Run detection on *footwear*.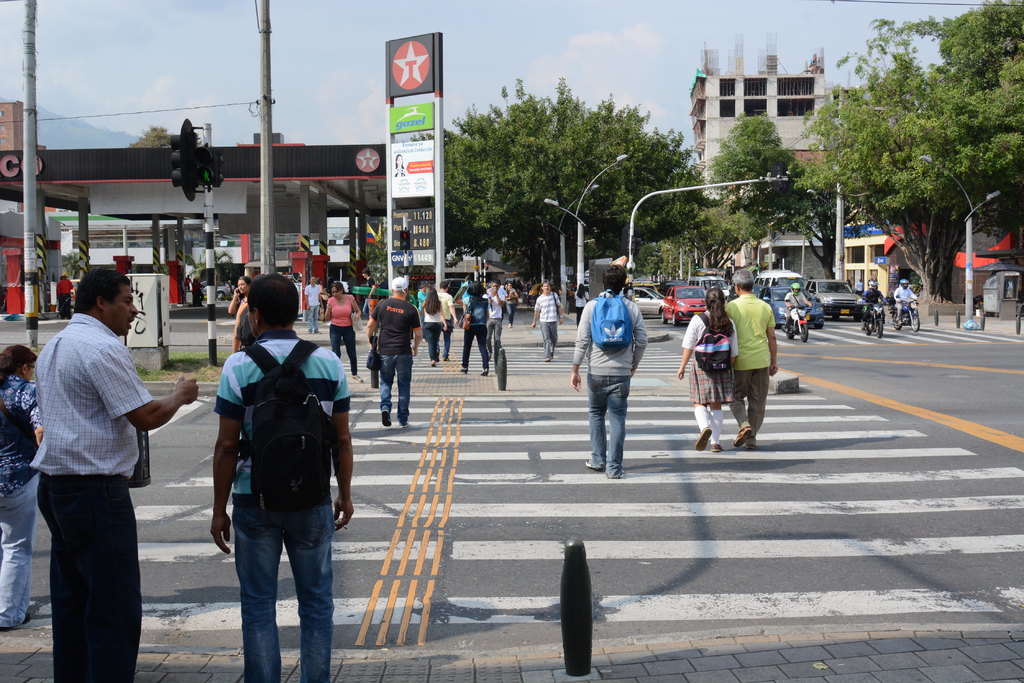
Result: <region>710, 440, 726, 454</region>.
